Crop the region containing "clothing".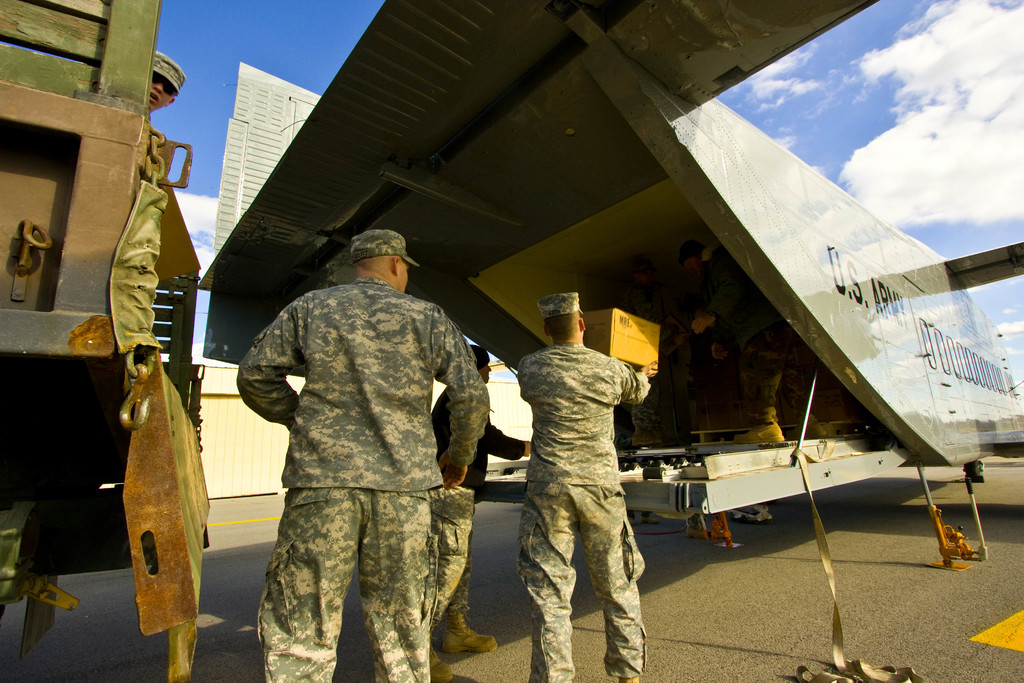
Crop region: [430,373,524,605].
